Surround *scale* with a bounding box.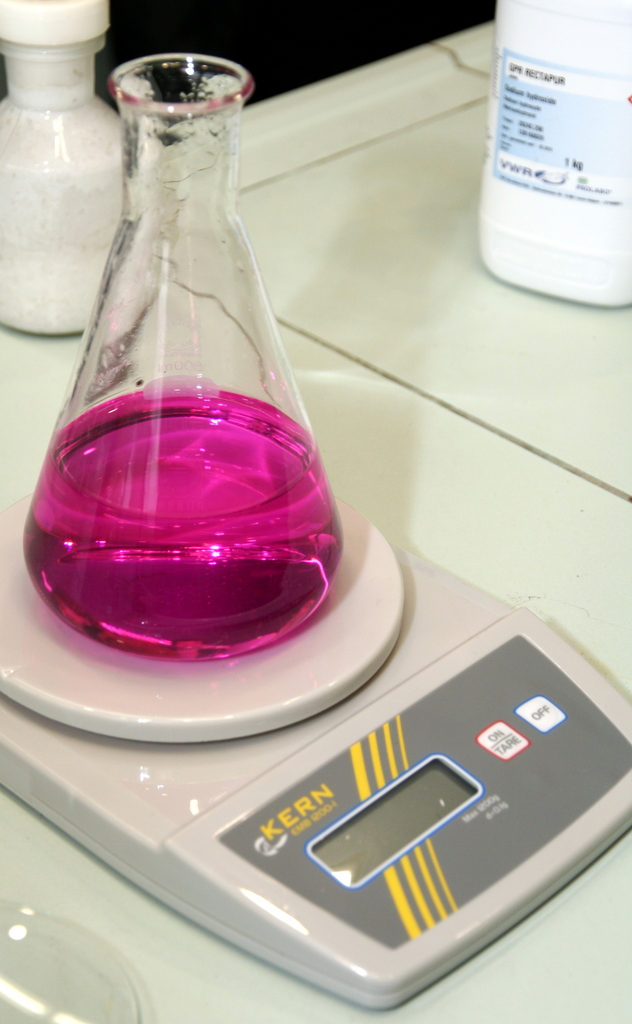
[left=0, top=498, right=631, bottom=995].
